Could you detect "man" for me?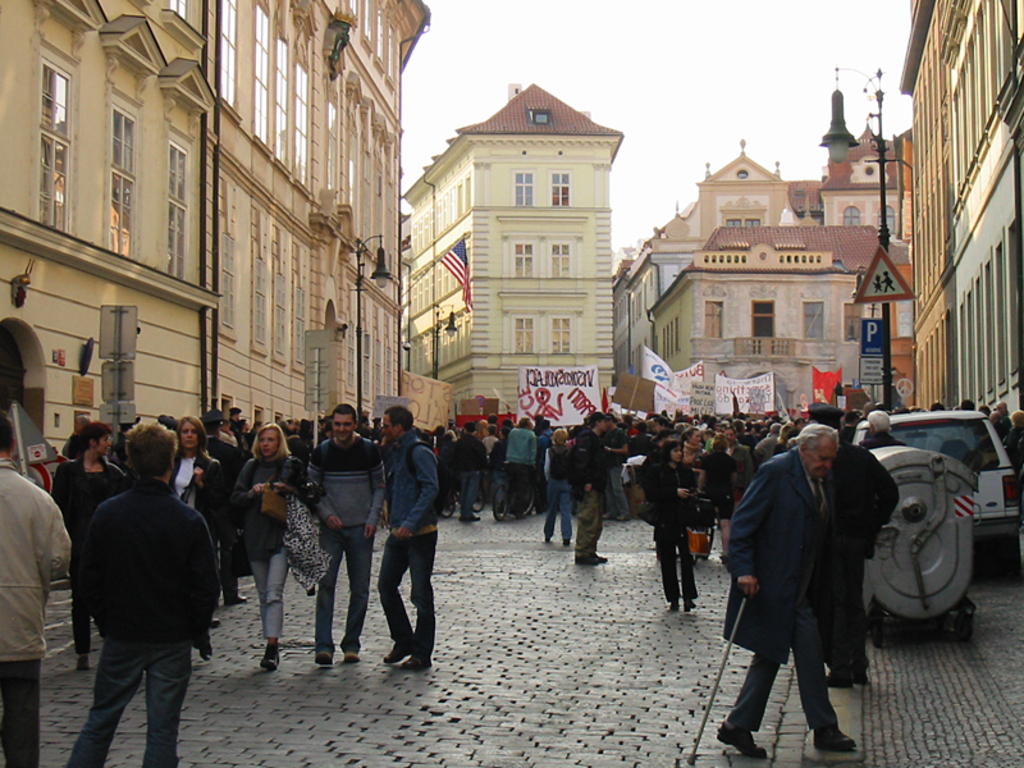
Detection result: box(0, 411, 74, 767).
